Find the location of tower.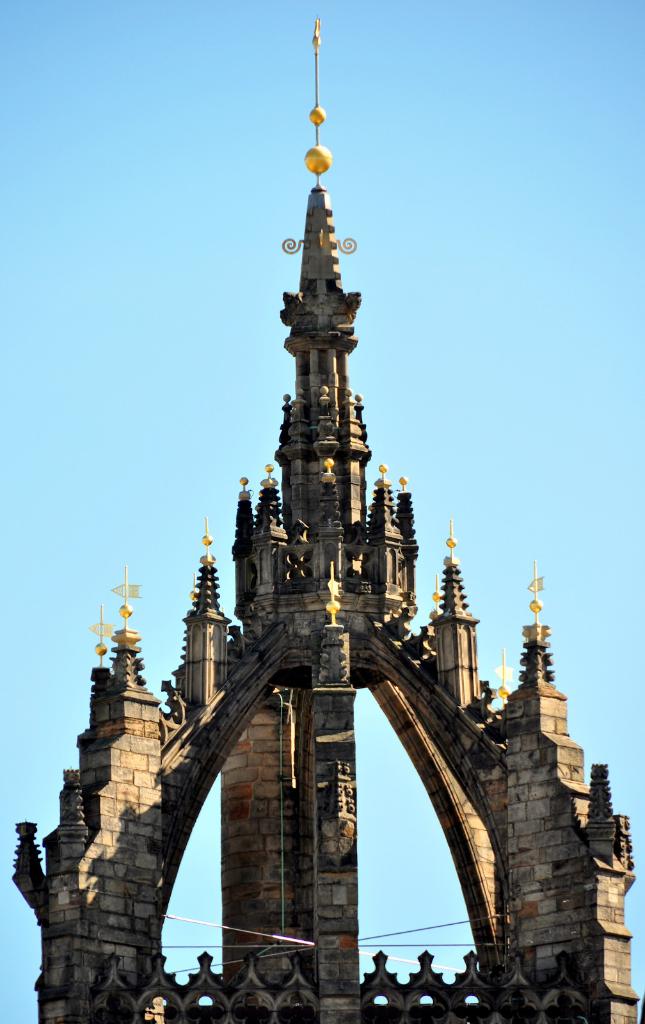
Location: <region>8, 12, 641, 1023</region>.
